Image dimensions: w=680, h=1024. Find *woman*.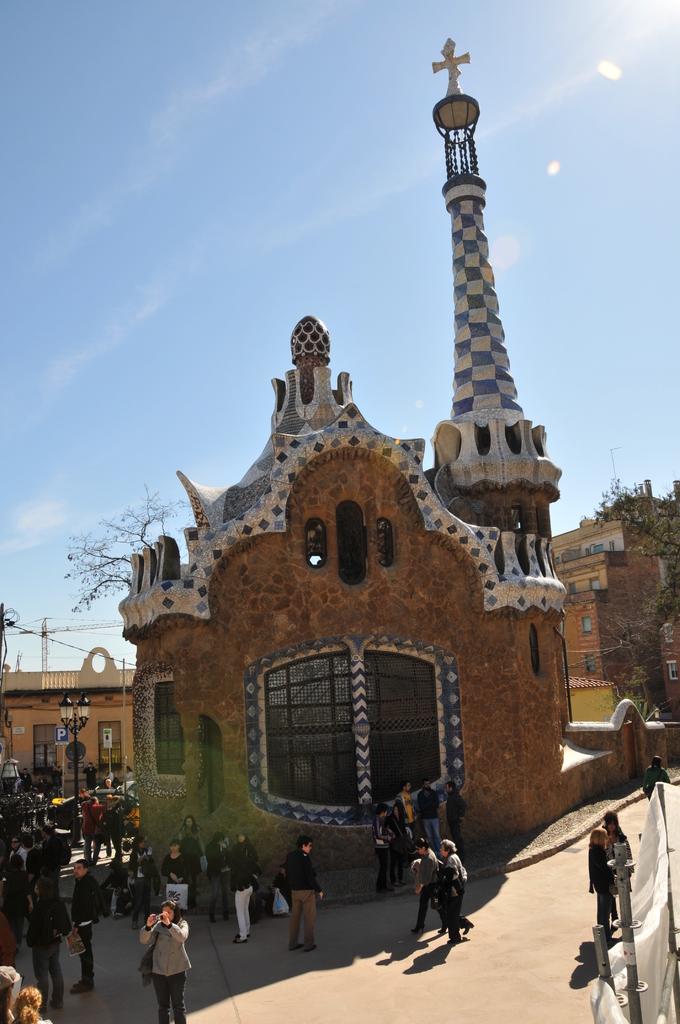
[left=234, top=832, right=258, bottom=863].
